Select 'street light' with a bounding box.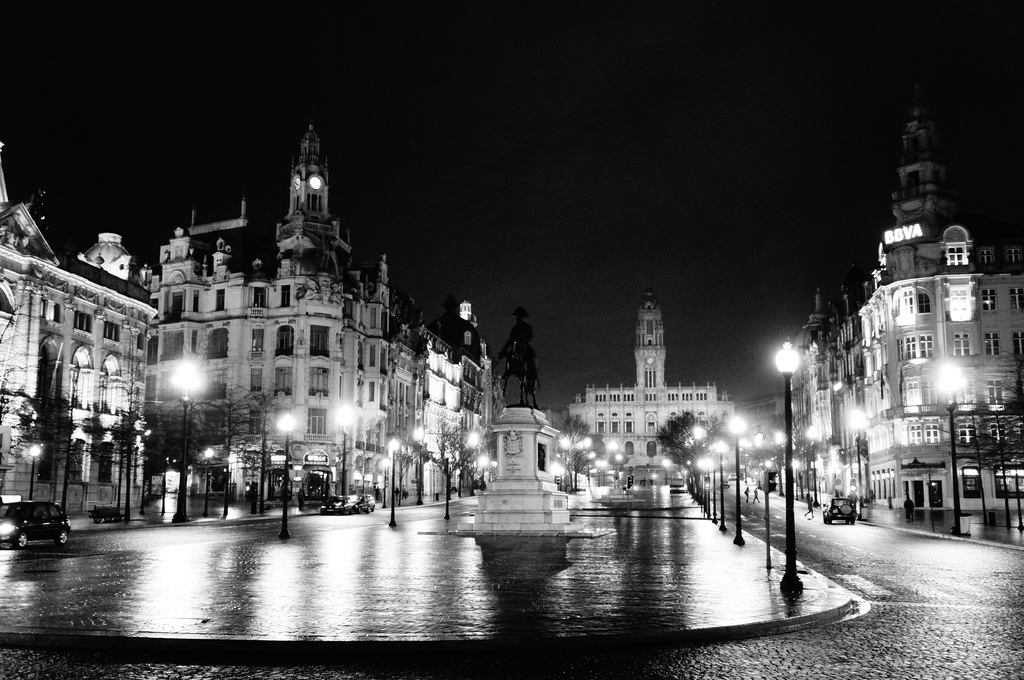
<box>578,433,589,487</box>.
